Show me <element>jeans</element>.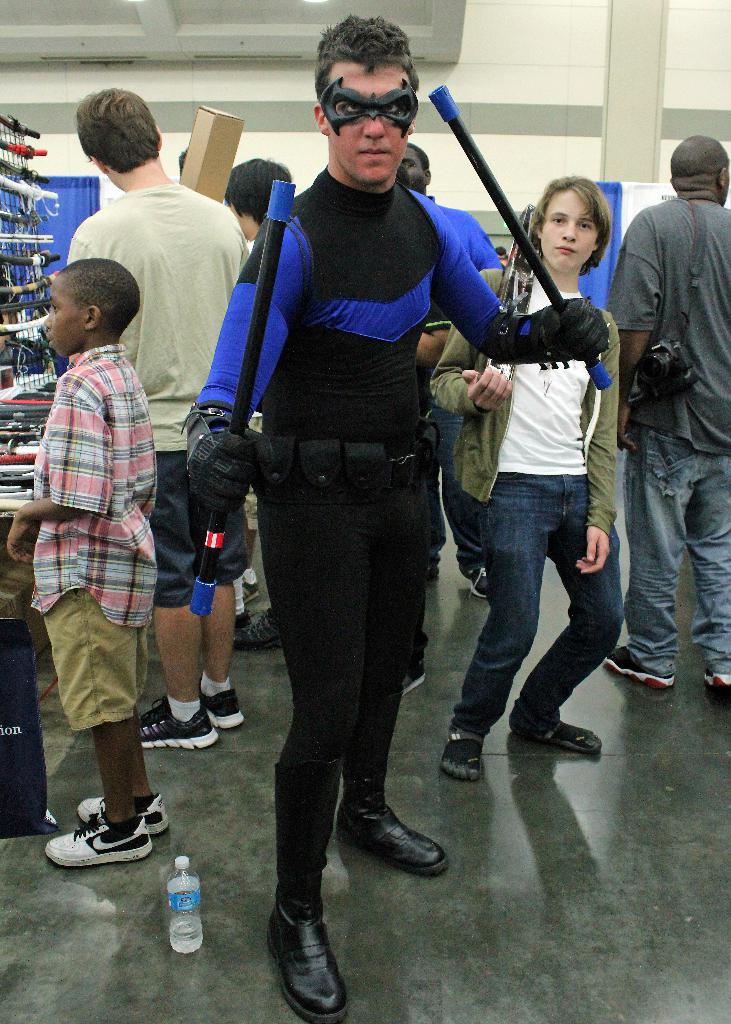
<element>jeans</element> is here: 437, 483, 638, 776.
